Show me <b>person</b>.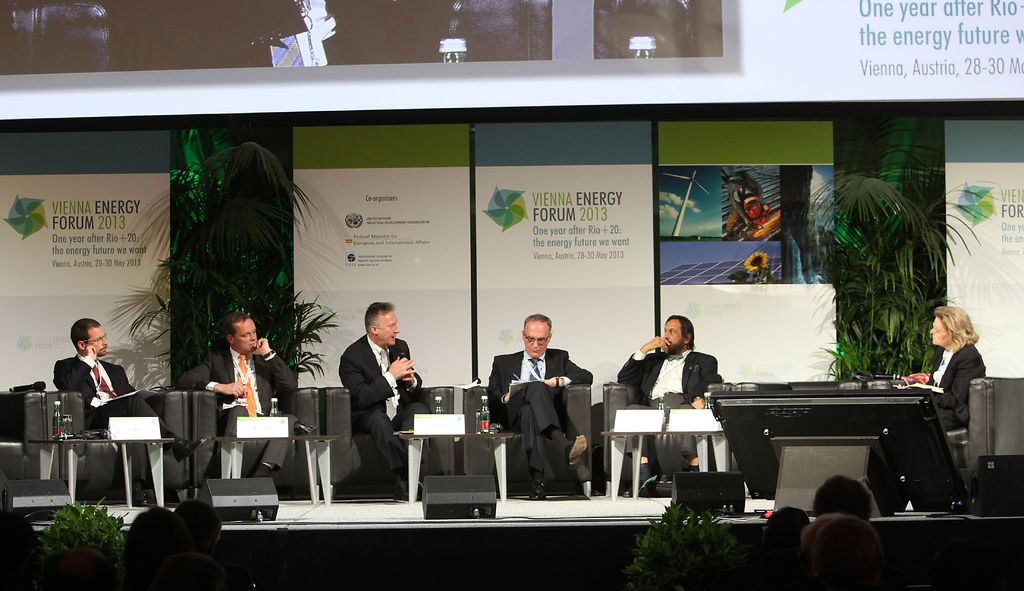
<b>person</b> is here: BBox(124, 505, 186, 588).
